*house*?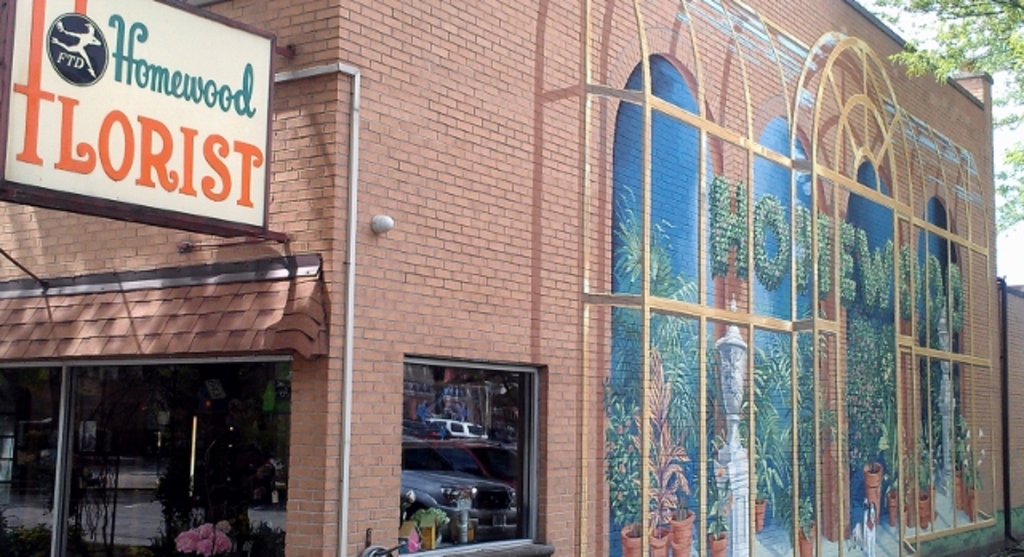
(0,0,1022,555)
